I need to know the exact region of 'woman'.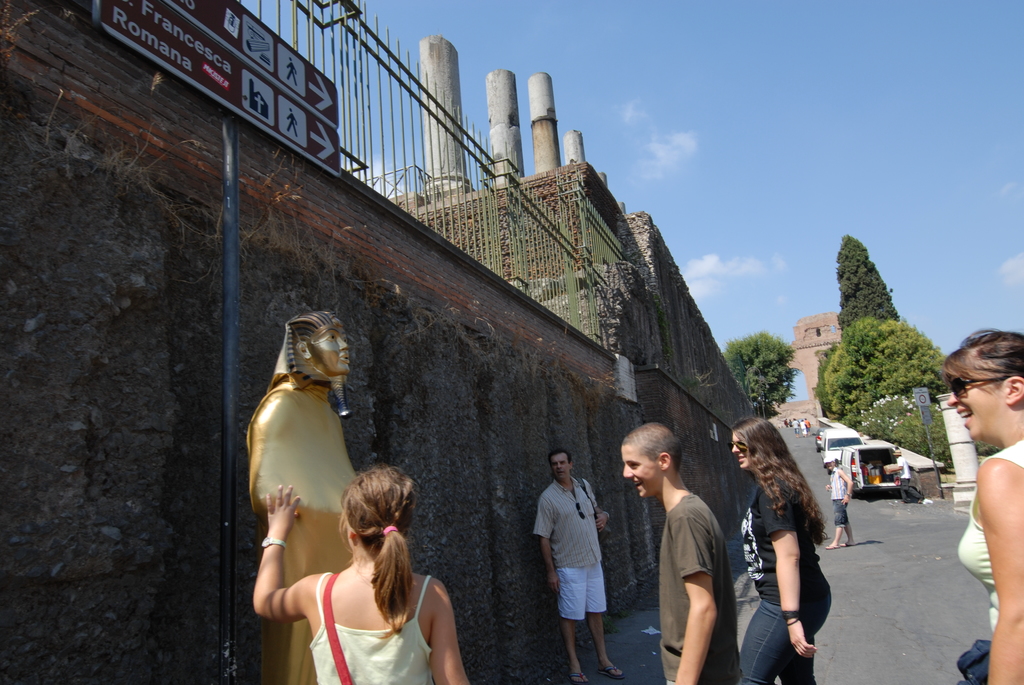
Region: box(246, 466, 474, 684).
